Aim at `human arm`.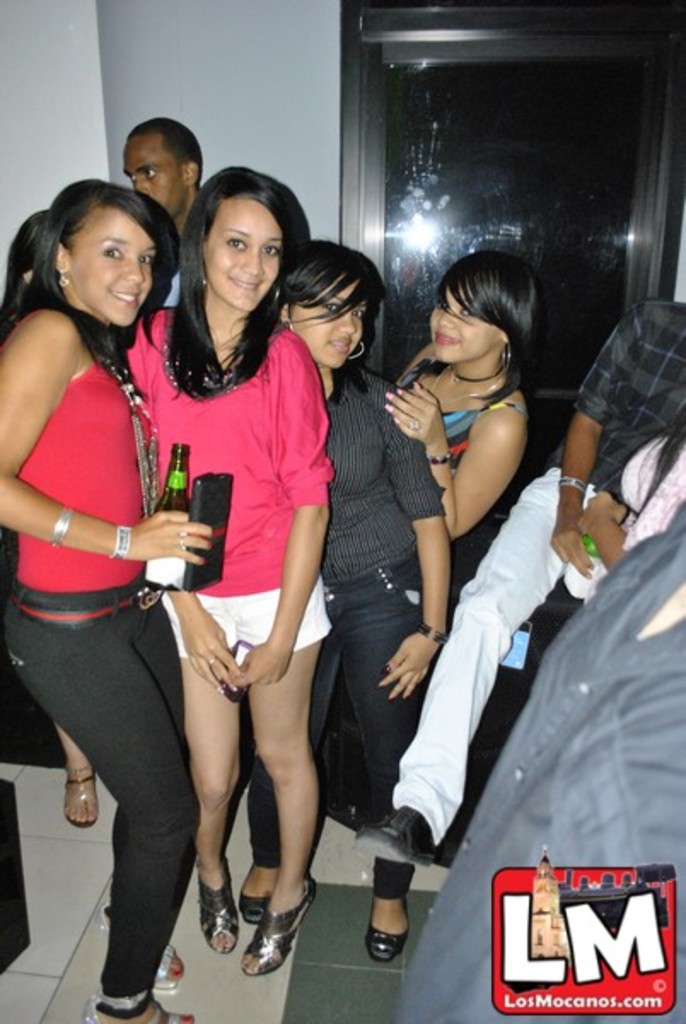
Aimed at pyautogui.locateOnScreen(374, 374, 456, 703).
